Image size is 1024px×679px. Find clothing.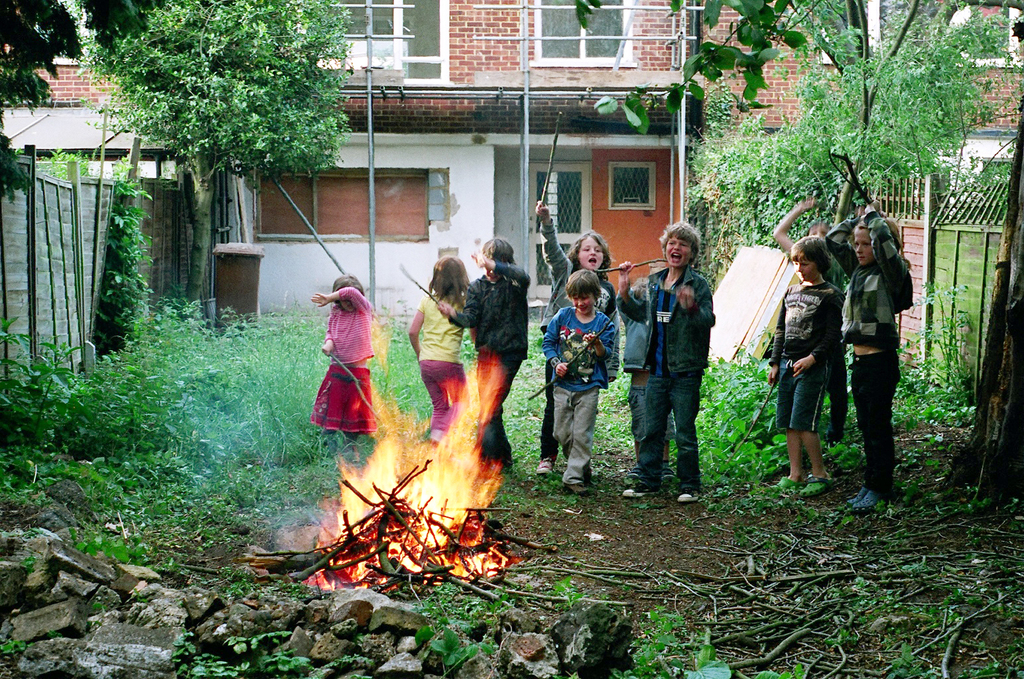
box(448, 263, 530, 457).
